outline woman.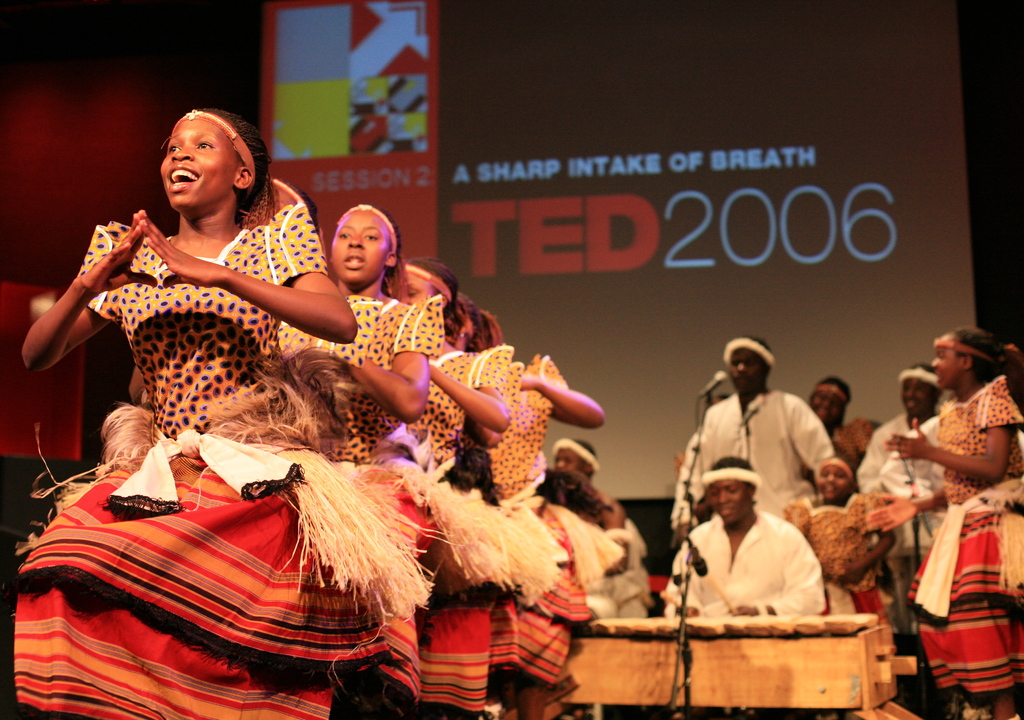
Outline: 796,362,881,482.
